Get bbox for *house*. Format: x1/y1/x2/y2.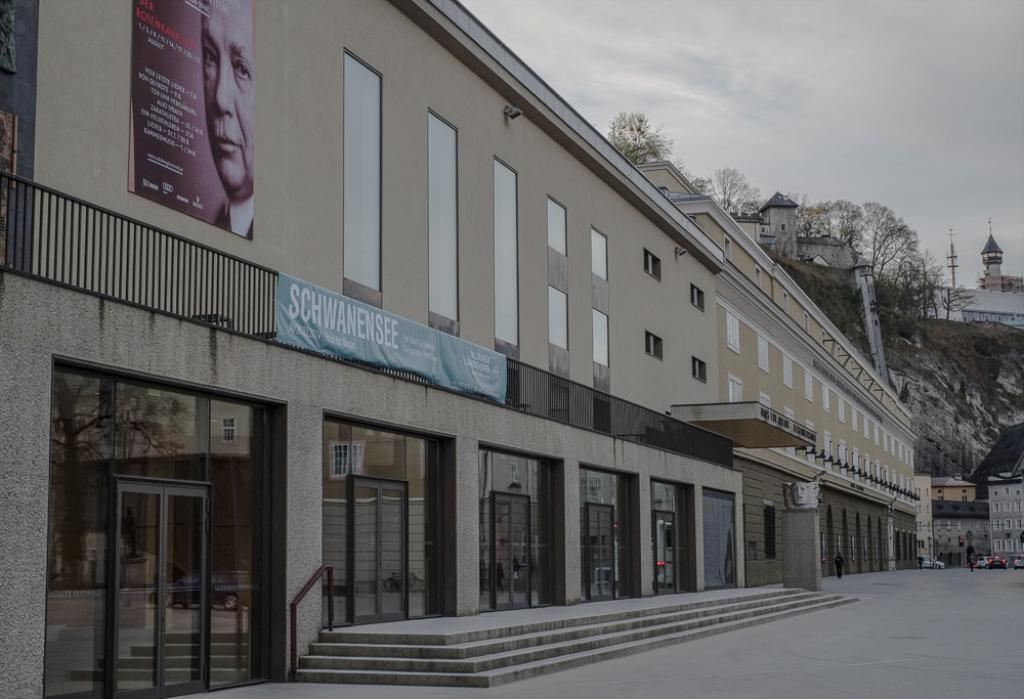
972/423/1023/564.
